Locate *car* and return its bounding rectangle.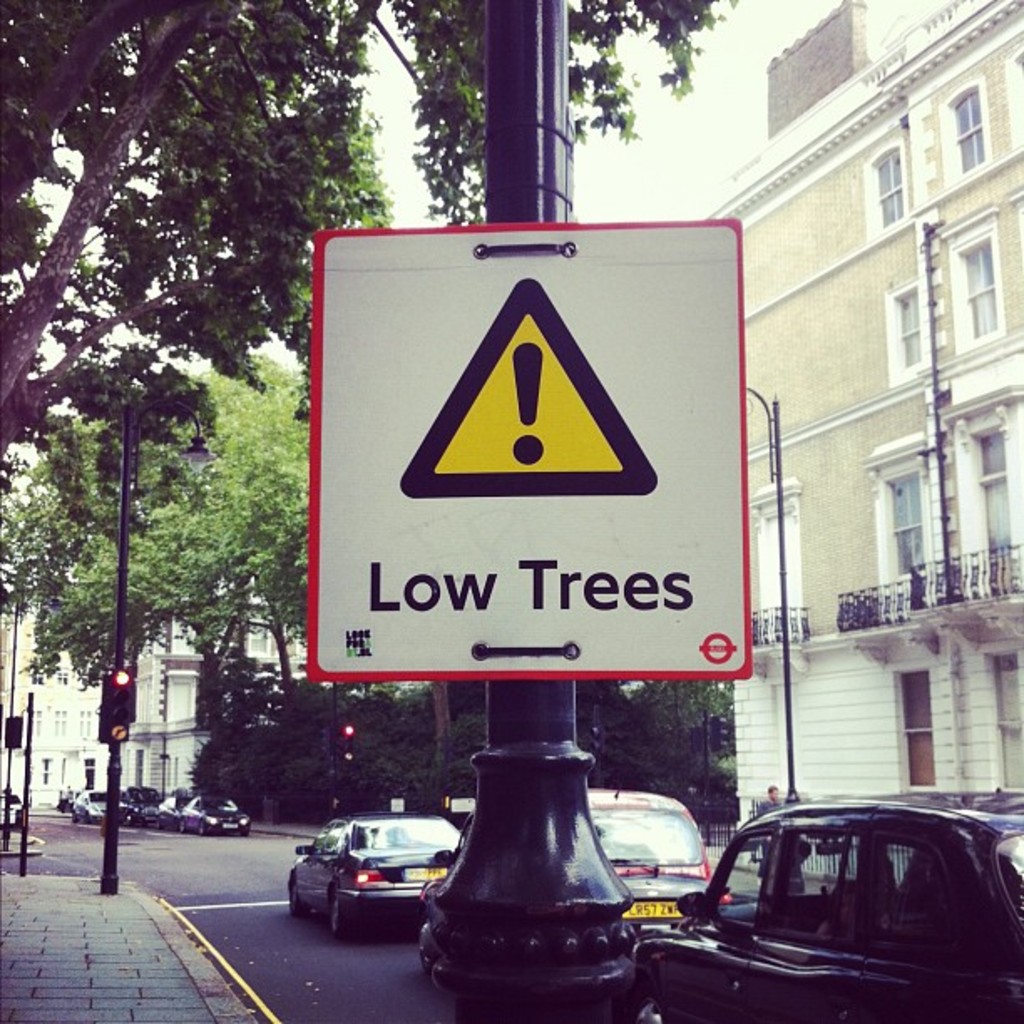
<box>654,801,1004,1014</box>.
